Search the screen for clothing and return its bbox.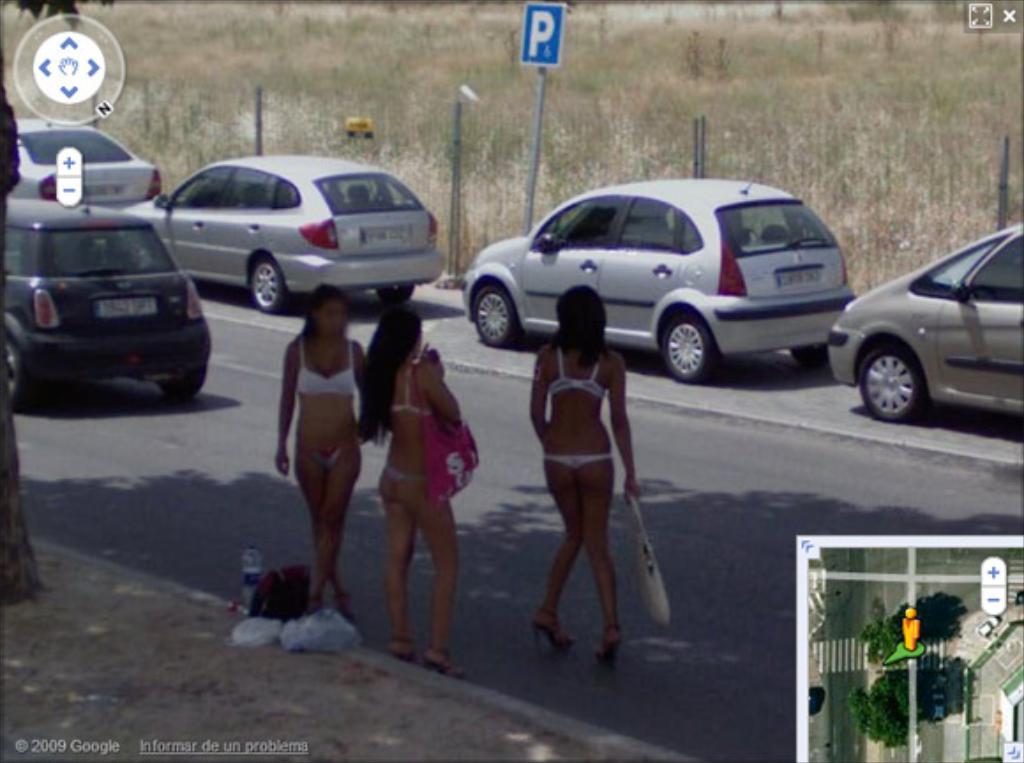
Found: box(538, 346, 614, 397).
